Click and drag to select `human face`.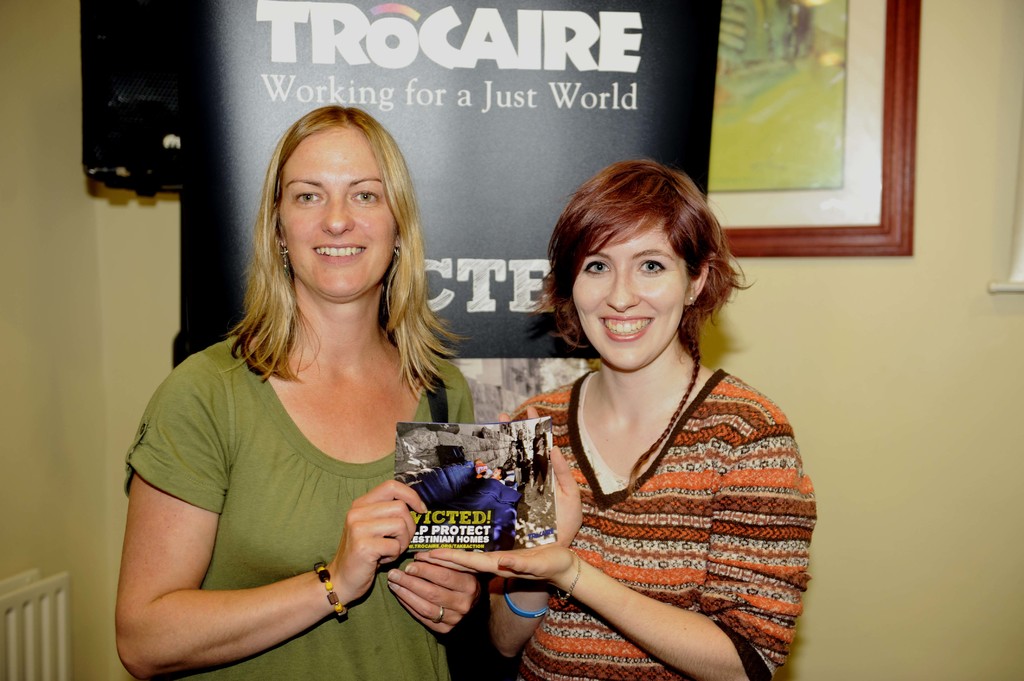
Selection: (572,209,689,371).
